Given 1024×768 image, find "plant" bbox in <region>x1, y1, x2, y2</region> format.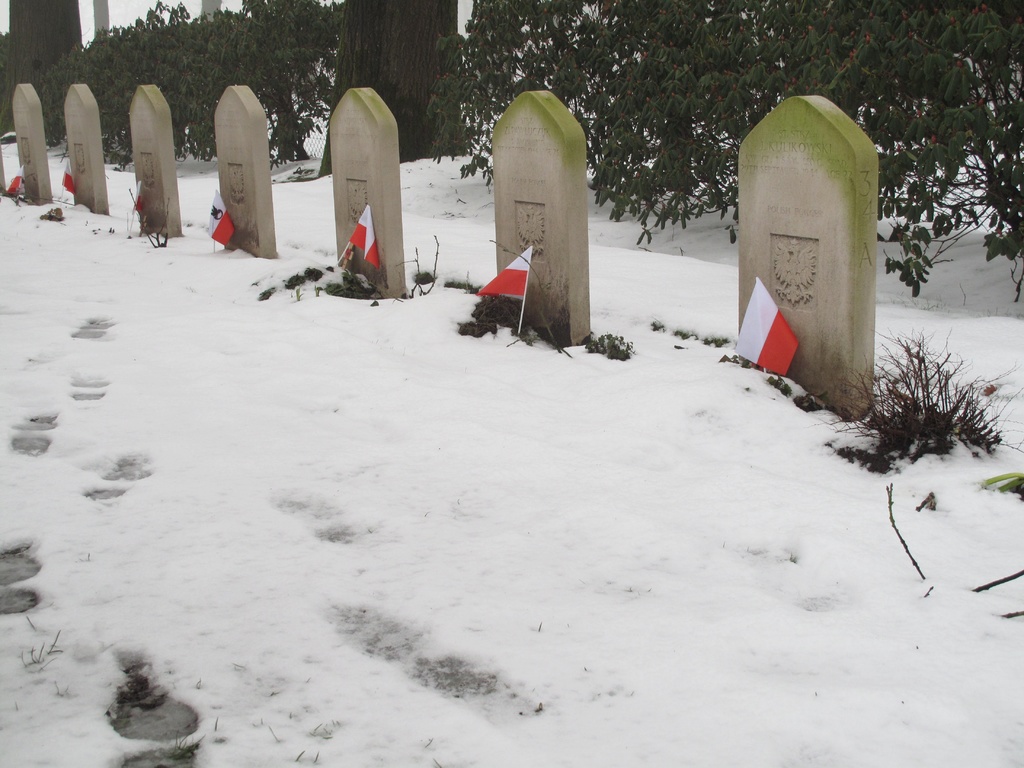
<region>24, 612, 36, 630</region>.
